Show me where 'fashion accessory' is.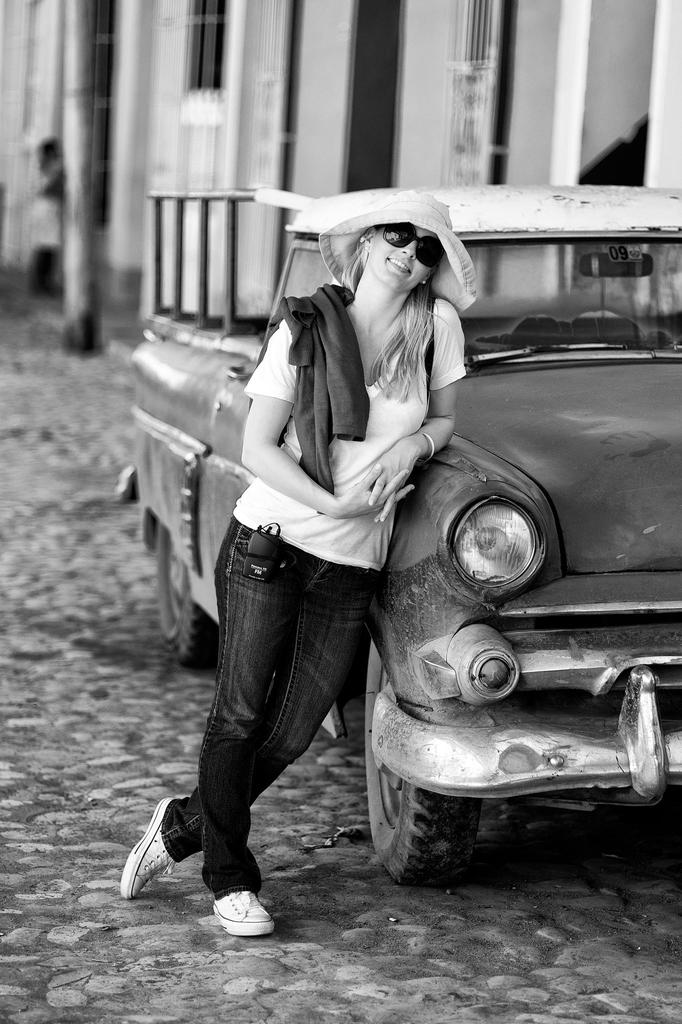
'fashion accessory' is at region(373, 218, 444, 274).
